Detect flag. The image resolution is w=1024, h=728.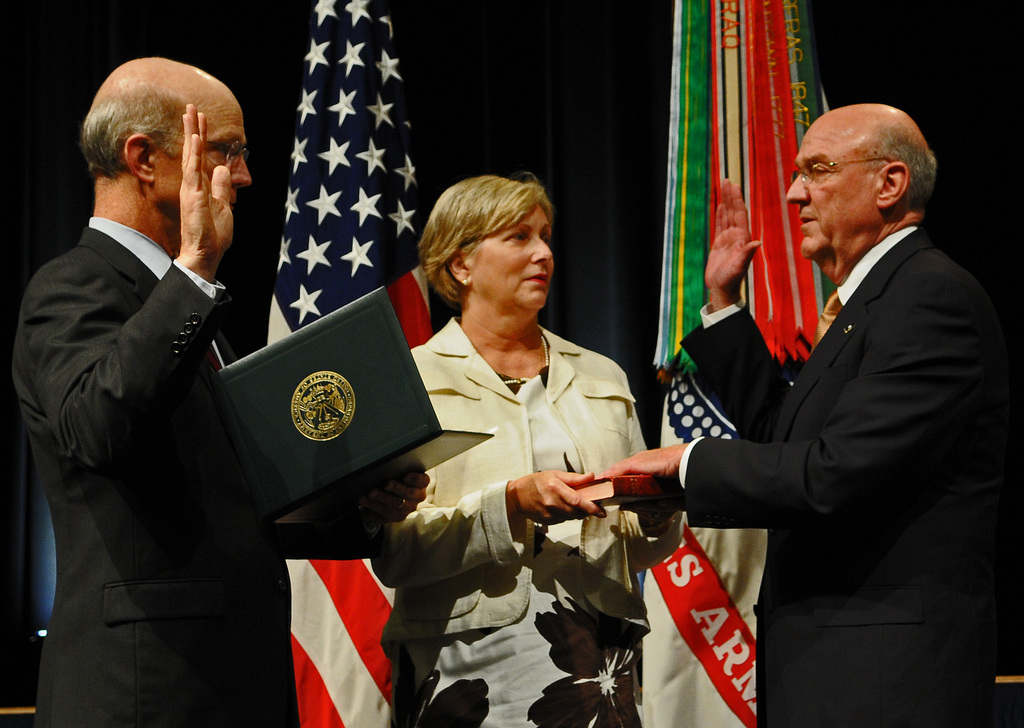
locate(264, 0, 435, 727).
